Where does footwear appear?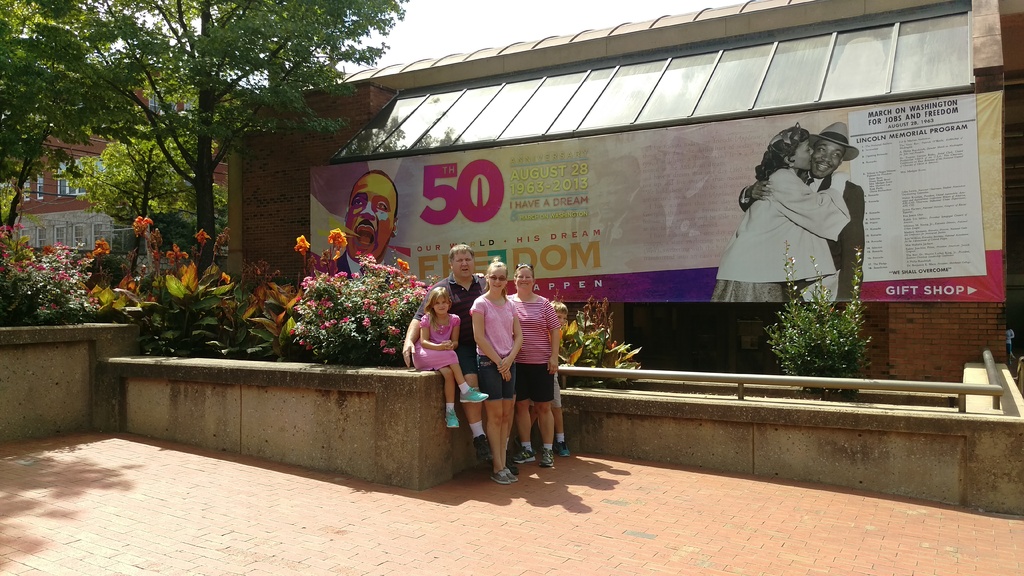
Appears at rect(515, 442, 540, 463).
